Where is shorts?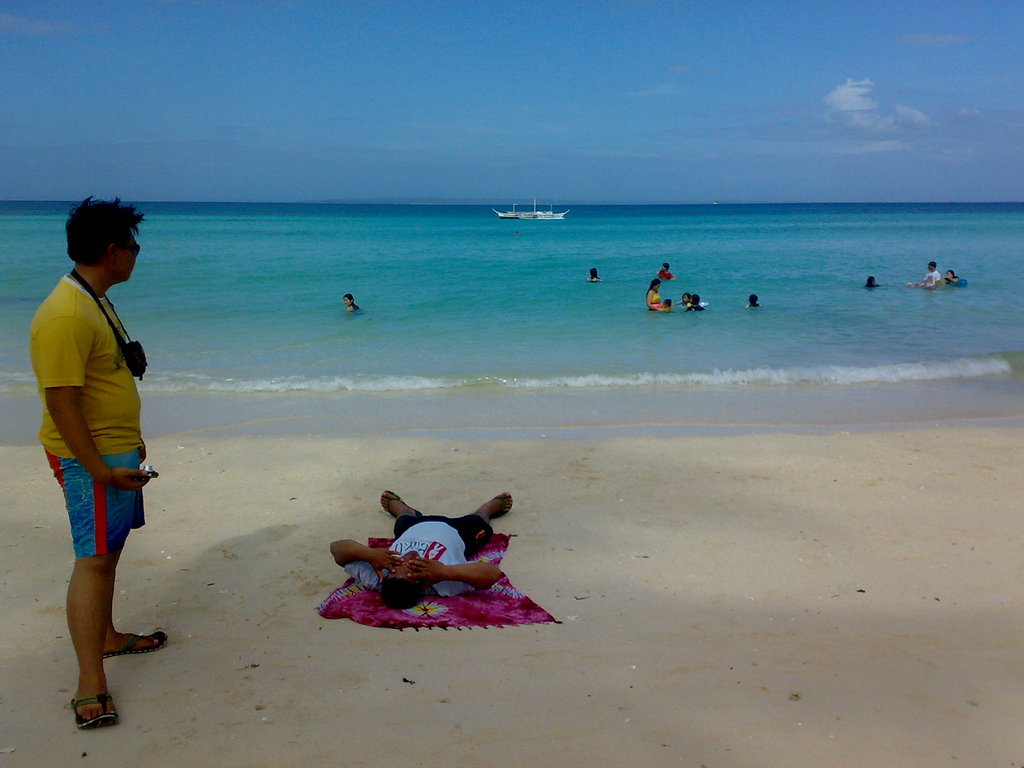
l=38, t=502, r=140, b=578.
